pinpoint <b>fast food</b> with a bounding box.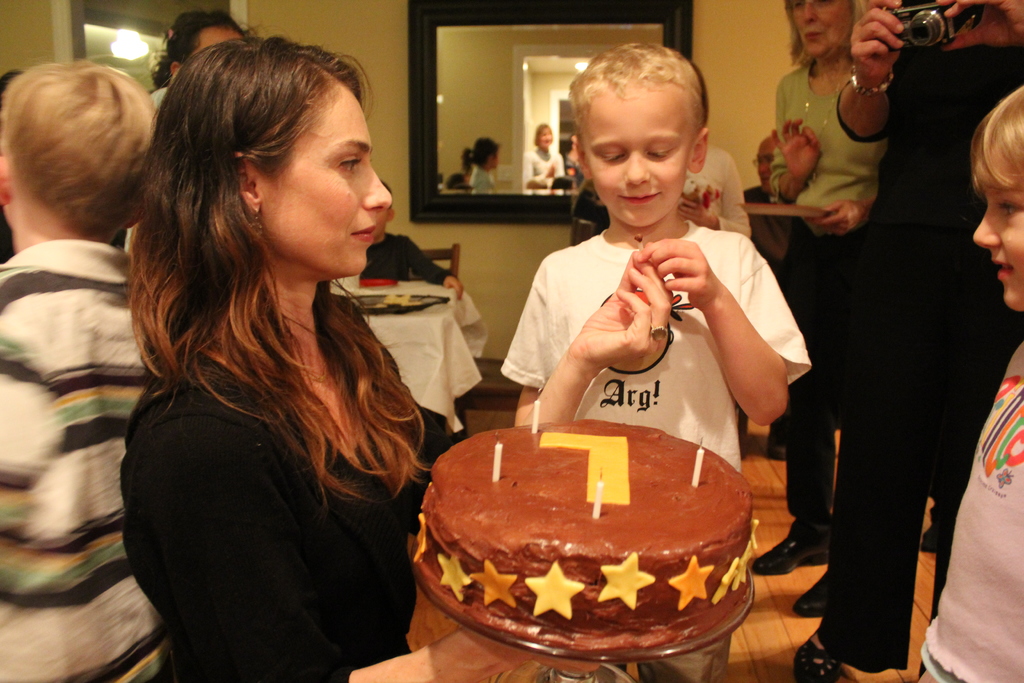
411,411,763,653.
